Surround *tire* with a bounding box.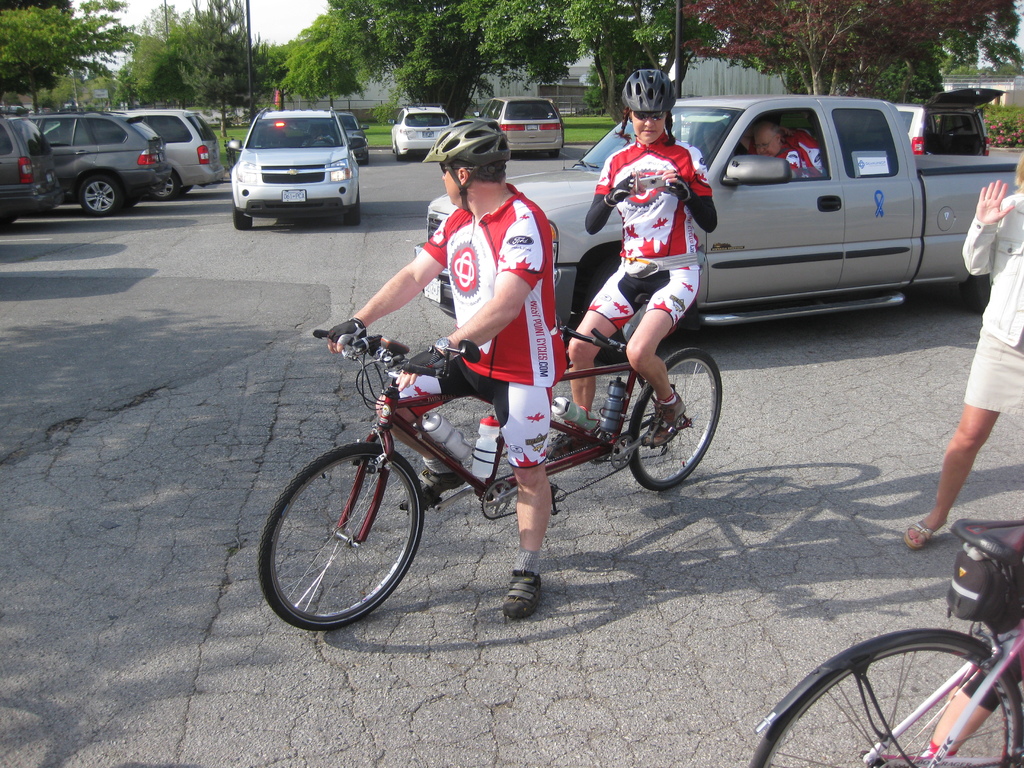
749 637 1020 767.
